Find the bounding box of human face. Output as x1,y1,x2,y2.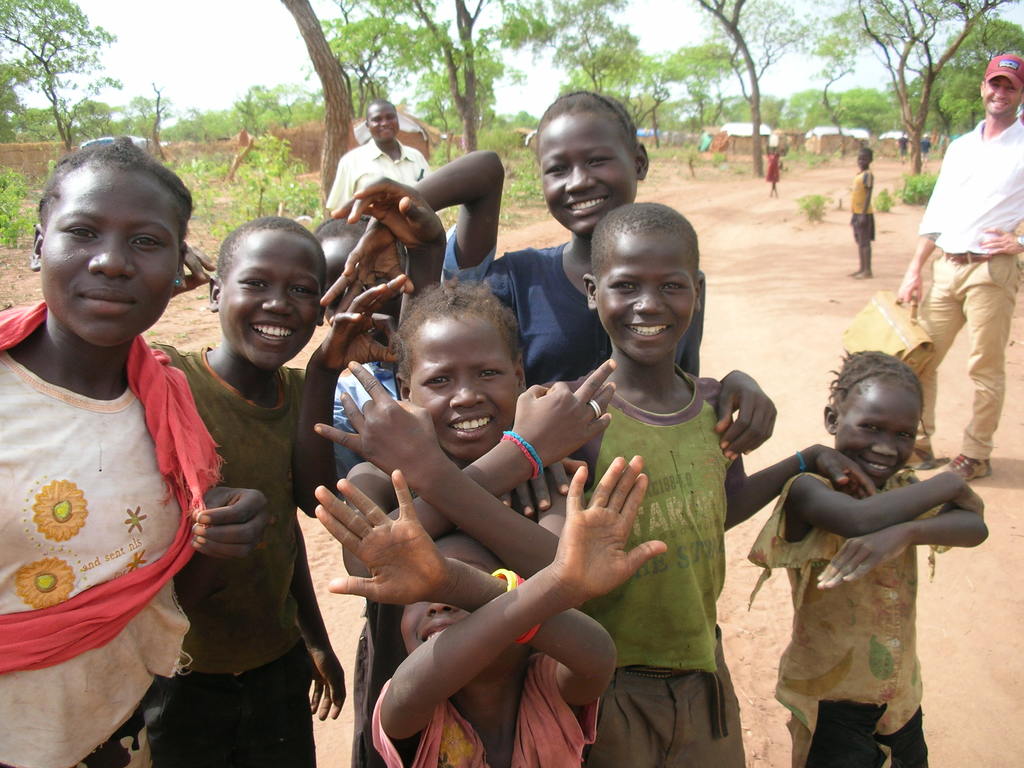
218,239,324,373.
